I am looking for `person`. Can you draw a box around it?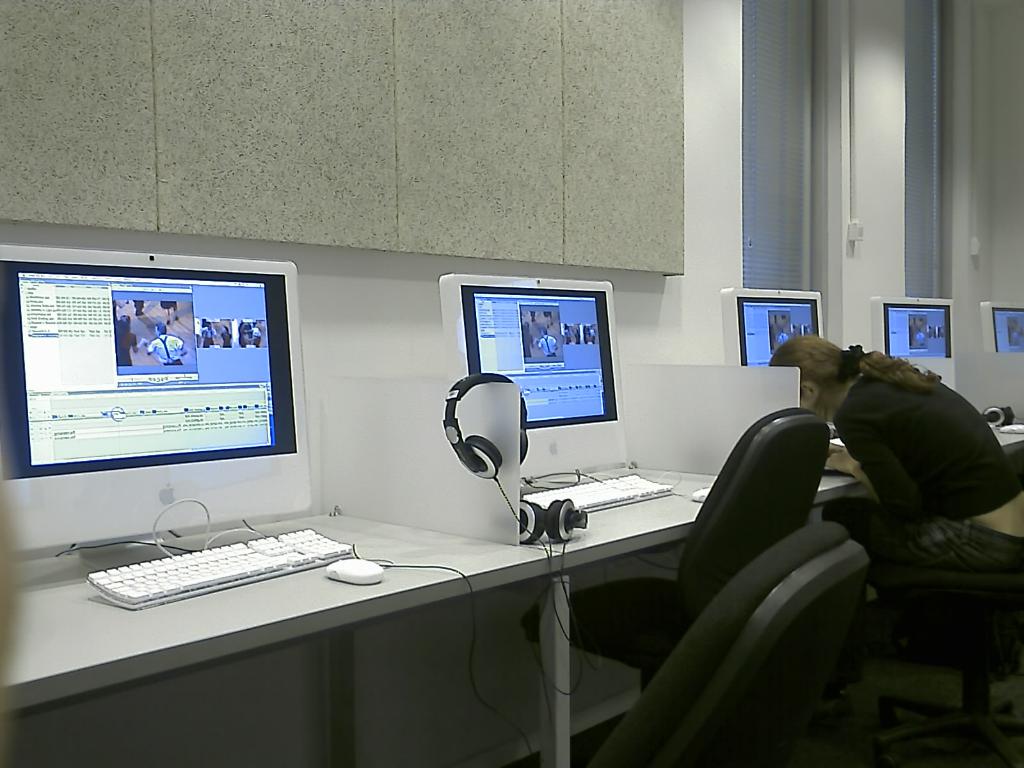
Sure, the bounding box is 766,334,1023,721.
